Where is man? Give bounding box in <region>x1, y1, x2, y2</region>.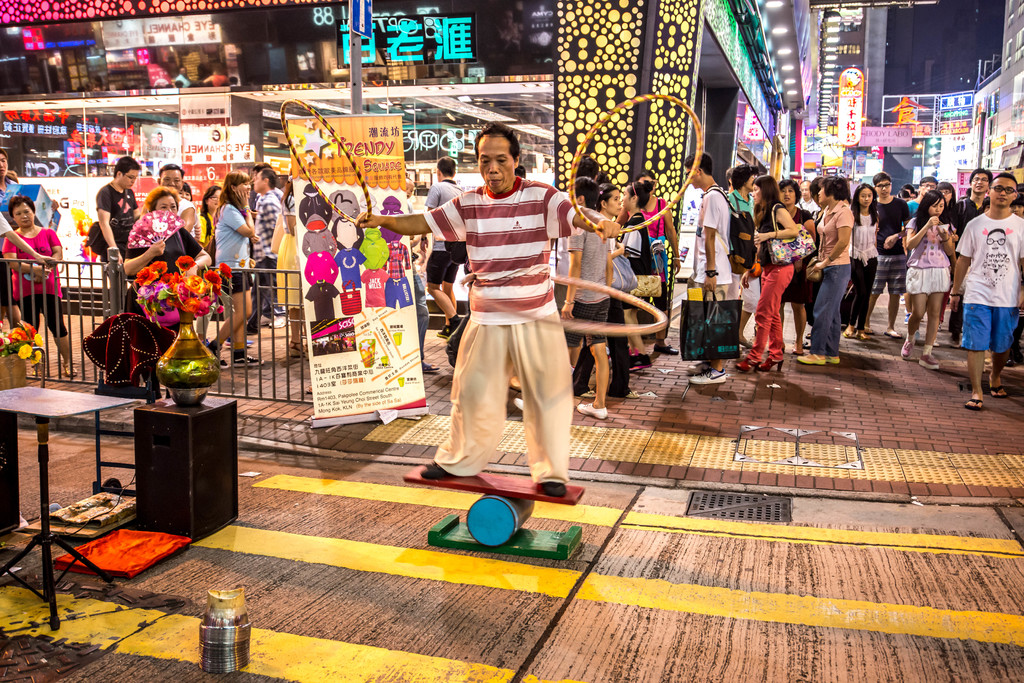
<region>871, 173, 902, 339</region>.
